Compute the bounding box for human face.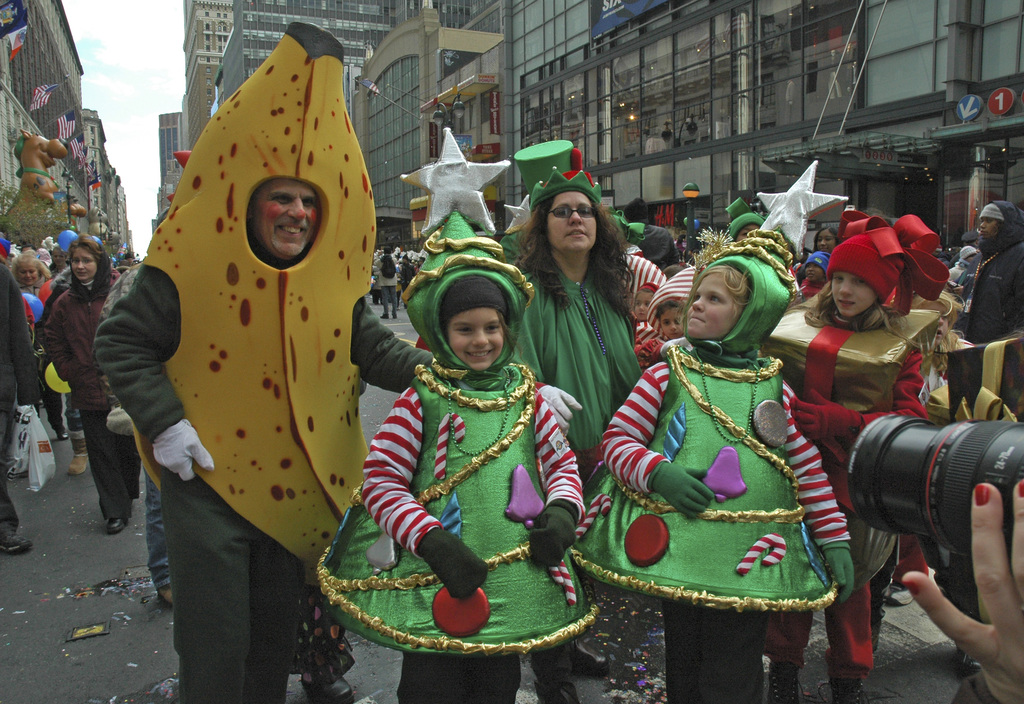
816, 230, 836, 253.
